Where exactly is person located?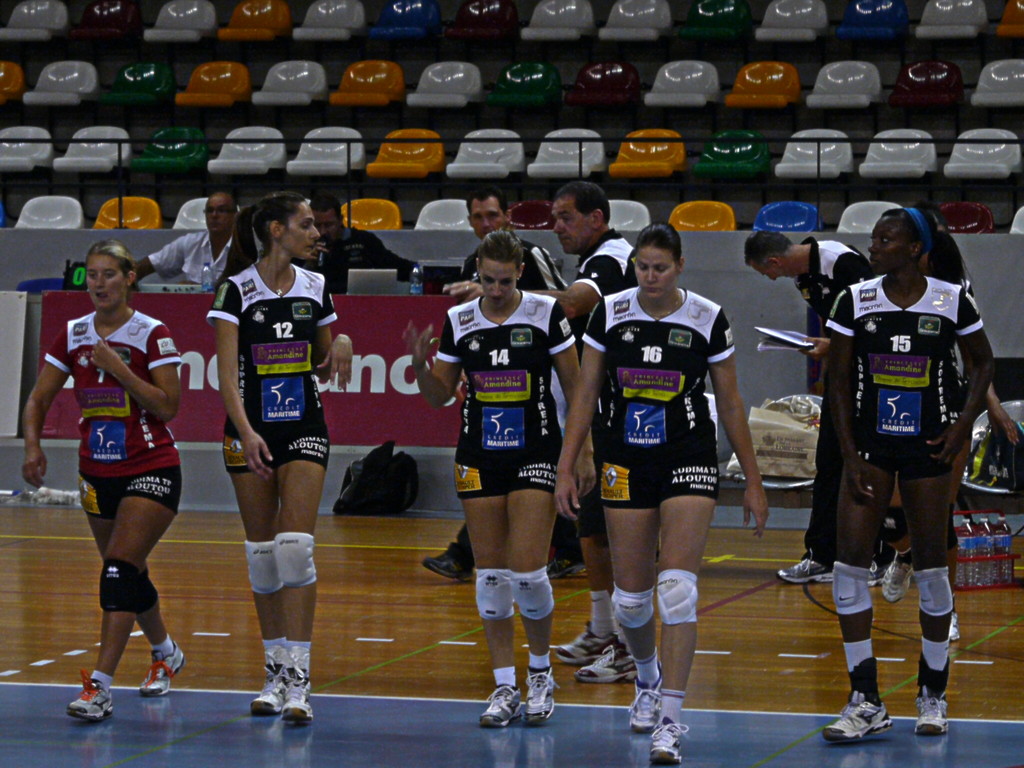
Its bounding box is <bbox>304, 183, 417, 292</bbox>.
